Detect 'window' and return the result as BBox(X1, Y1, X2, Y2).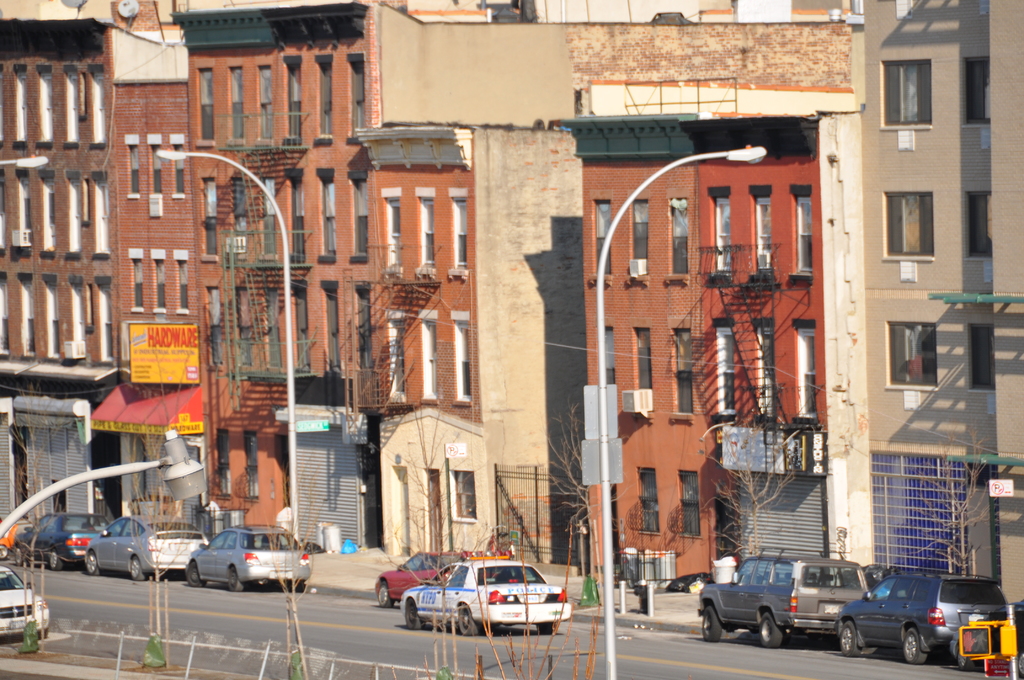
BBox(450, 309, 477, 403).
